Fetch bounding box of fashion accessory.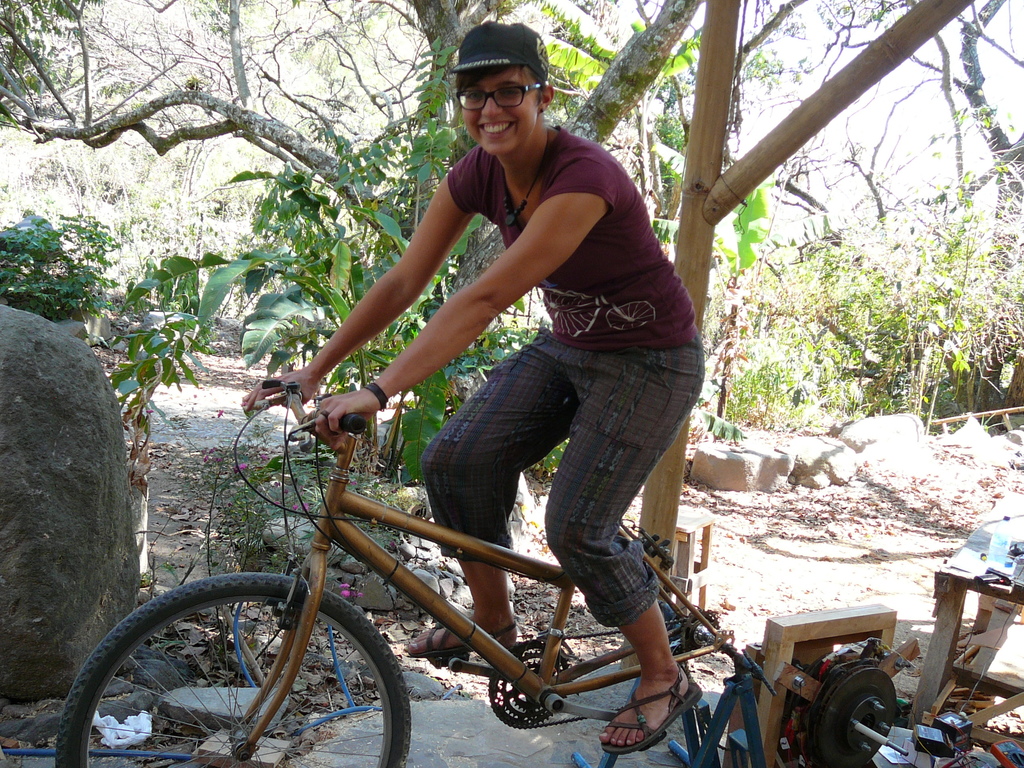
Bbox: select_region(502, 128, 551, 225).
